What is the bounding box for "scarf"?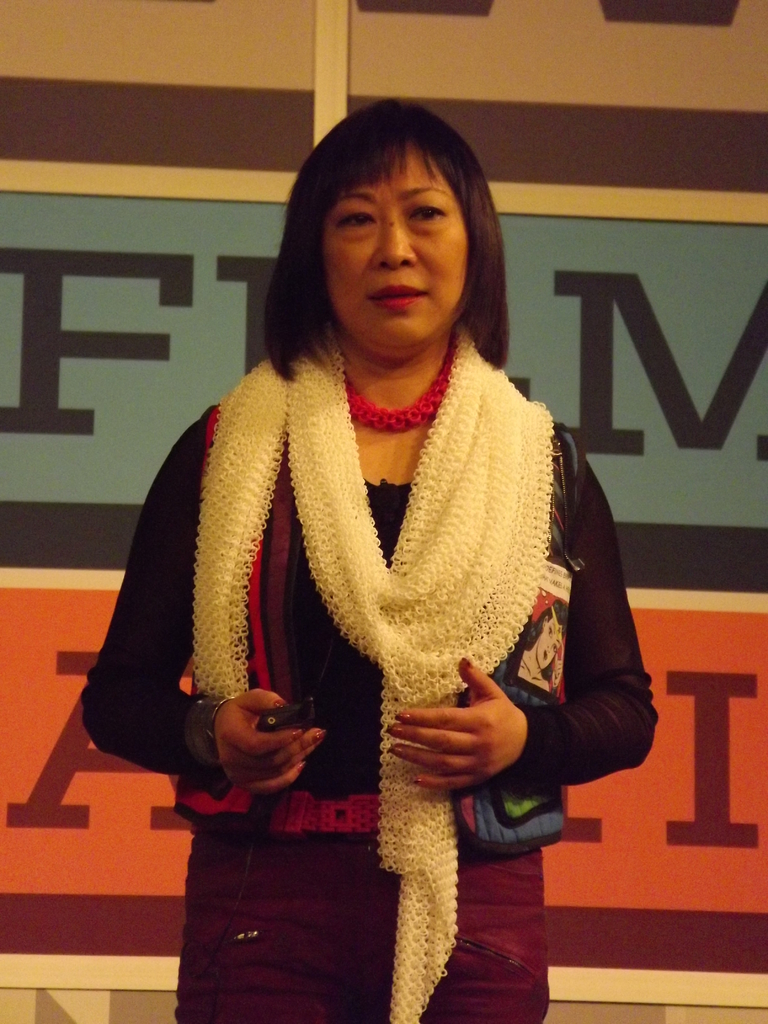
(188, 326, 558, 1023).
